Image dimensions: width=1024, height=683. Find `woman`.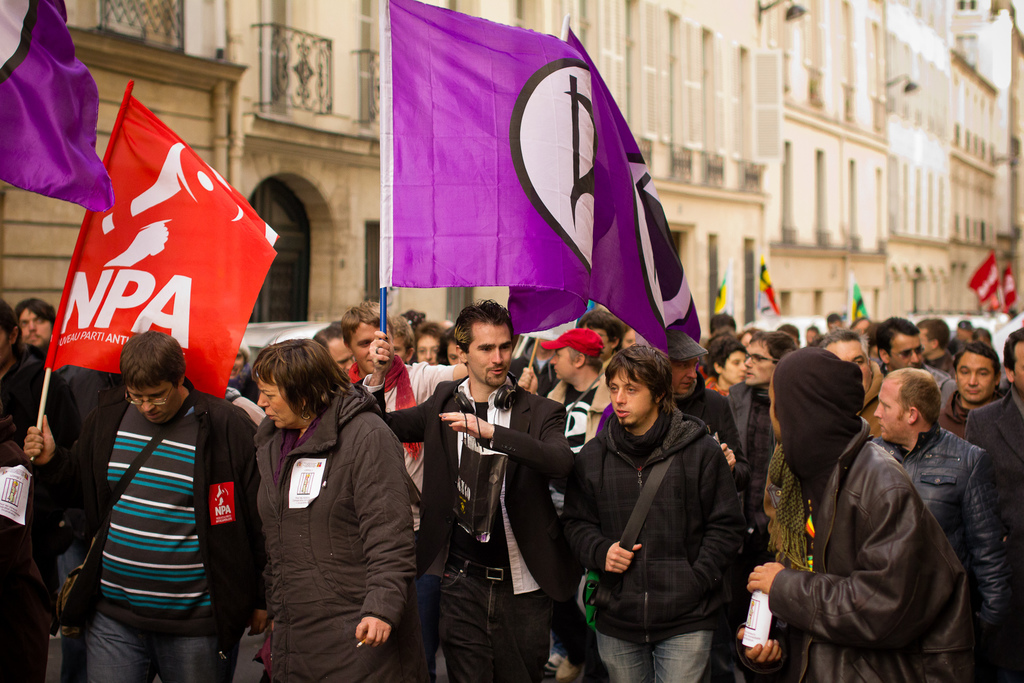
box(708, 334, 749, 395).
